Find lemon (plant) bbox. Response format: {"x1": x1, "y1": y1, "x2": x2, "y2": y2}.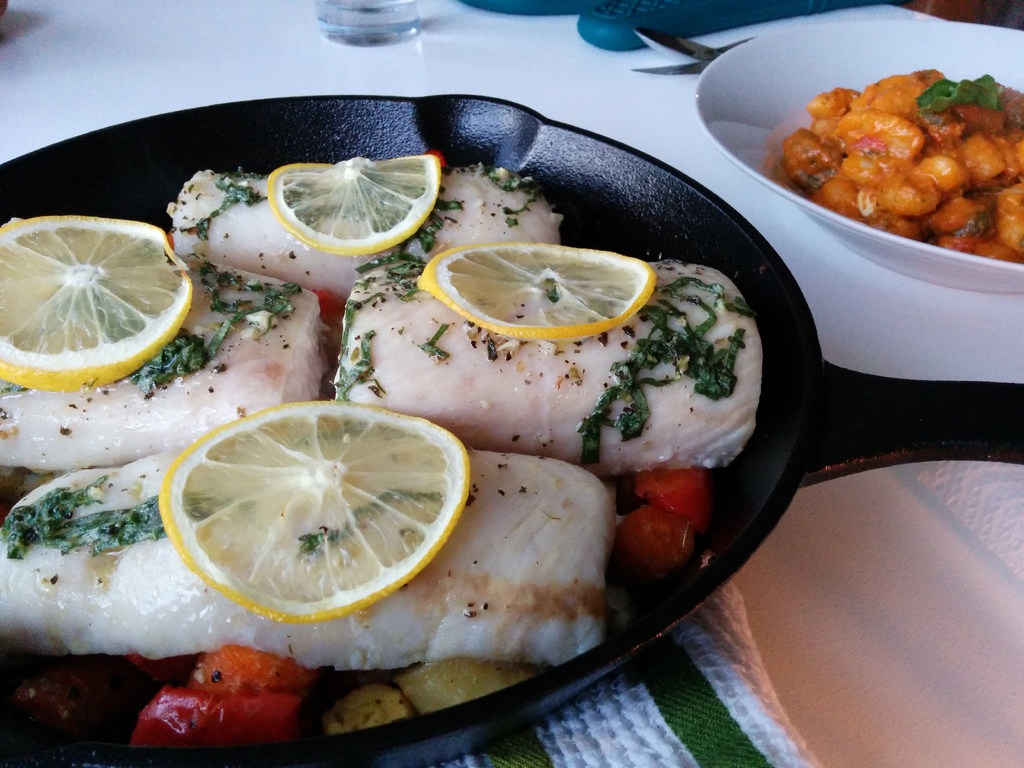
{"x1": 5, "y1": 212, "x2": 188, "y2": 387}.
